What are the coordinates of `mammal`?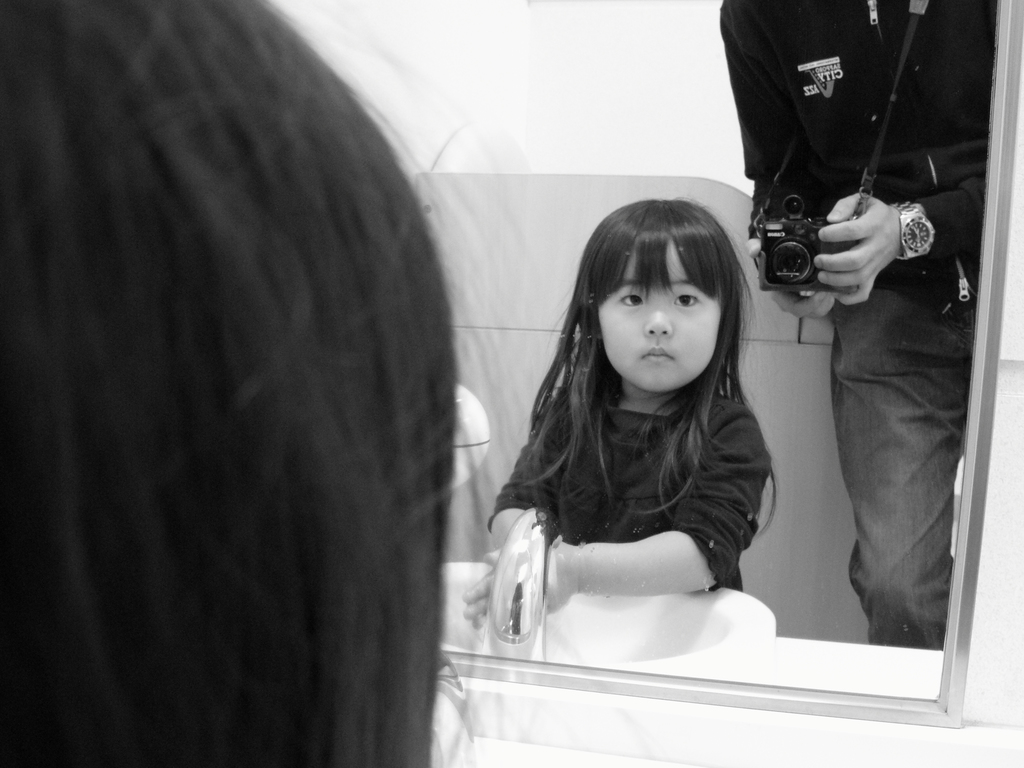
region(472, 235, 820, 642).
